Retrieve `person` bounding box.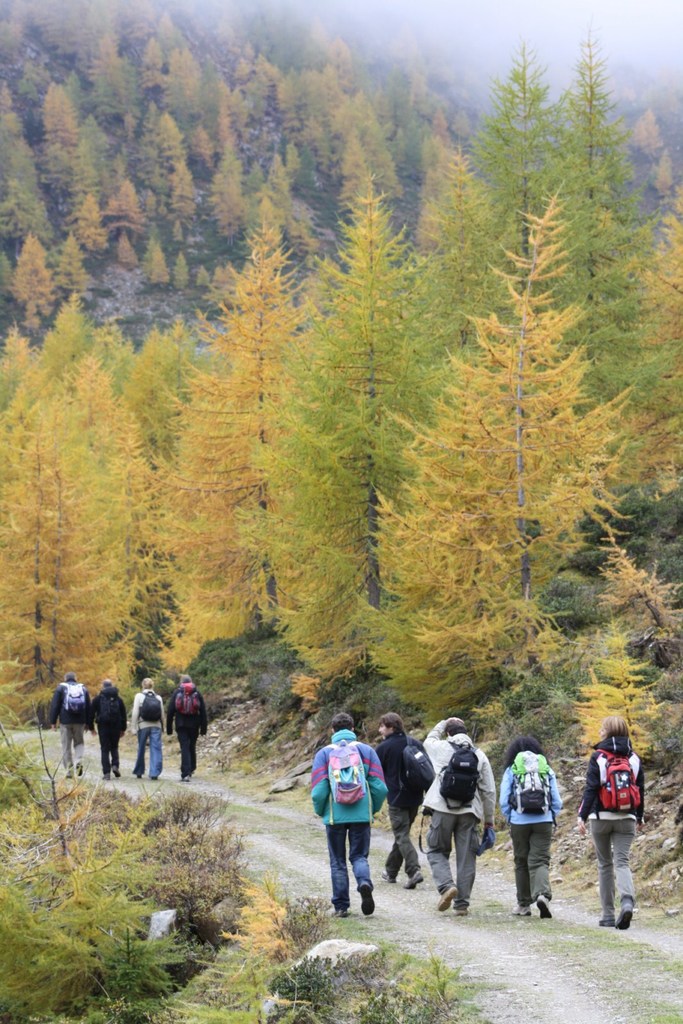
Bounding box: <box>310,718,389,918</box>.
